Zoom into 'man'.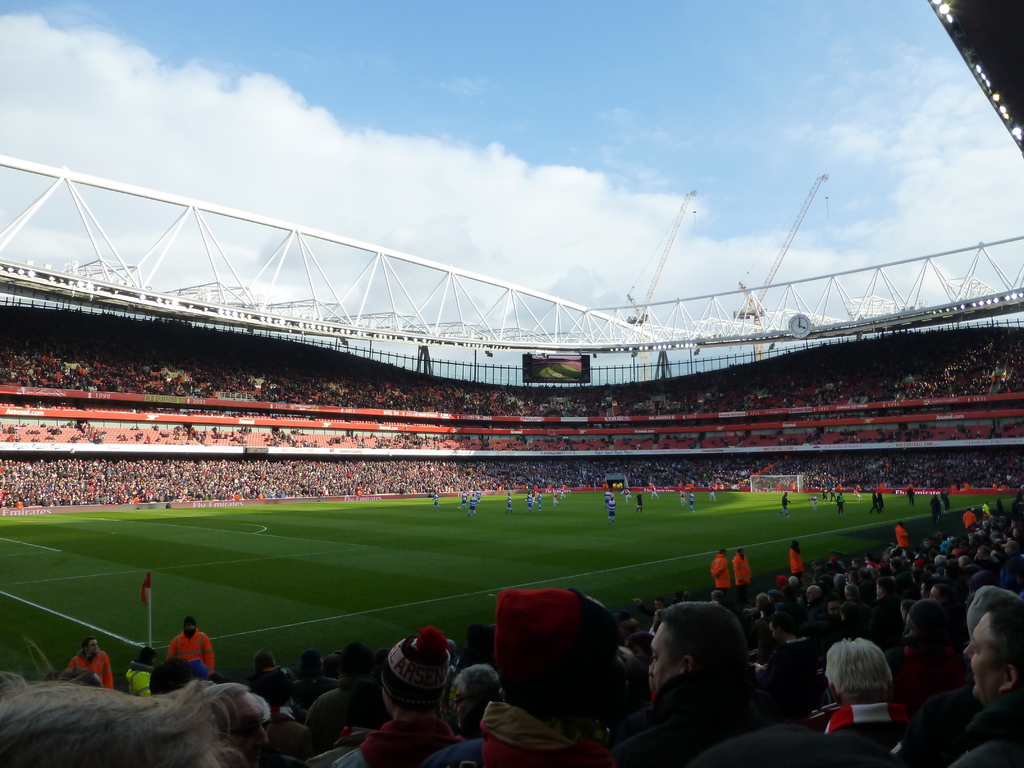
Zoom target: detection(524, 490, 535, 511).
